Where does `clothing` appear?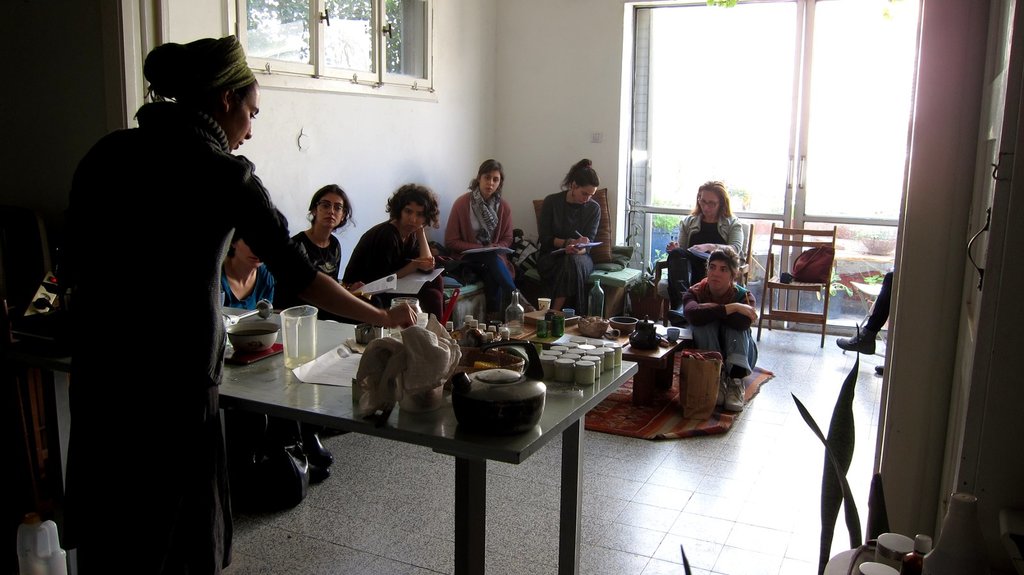
Appears at 673 278 769 368.
